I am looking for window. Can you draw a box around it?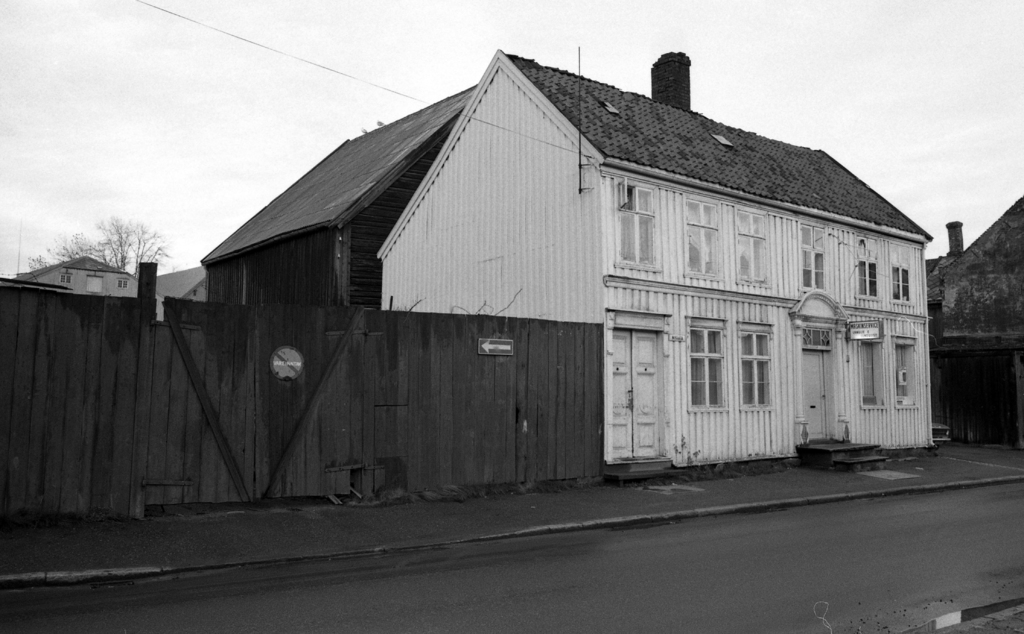
Sure, the bounding box is [735, 209, 770, 286].
